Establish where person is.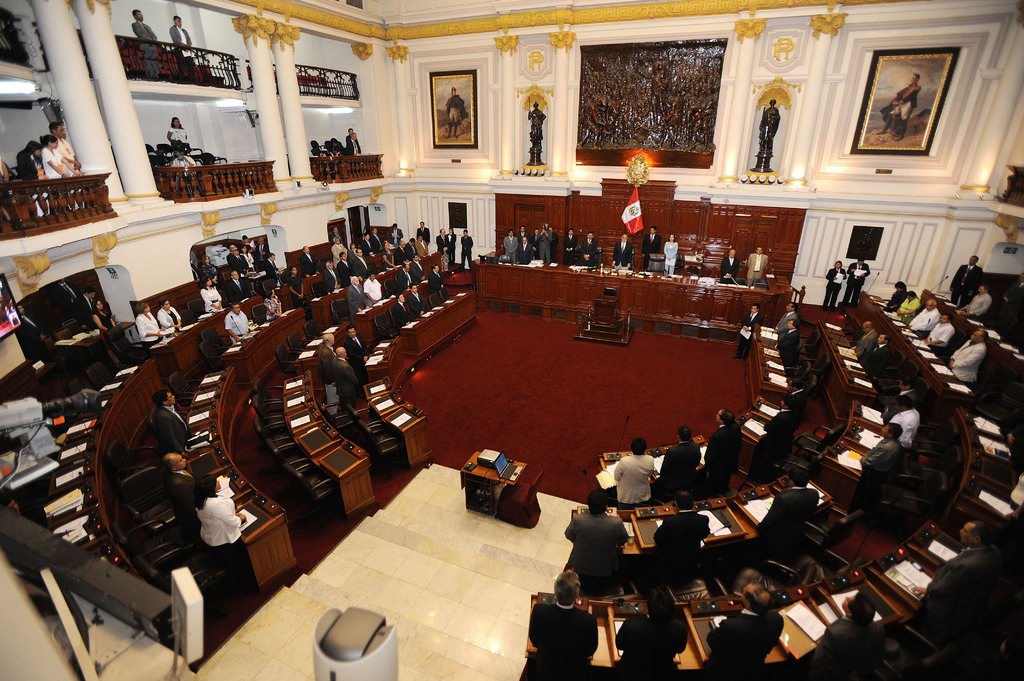
Established at <bbox>720, 246, 741, 282</bbox>.
